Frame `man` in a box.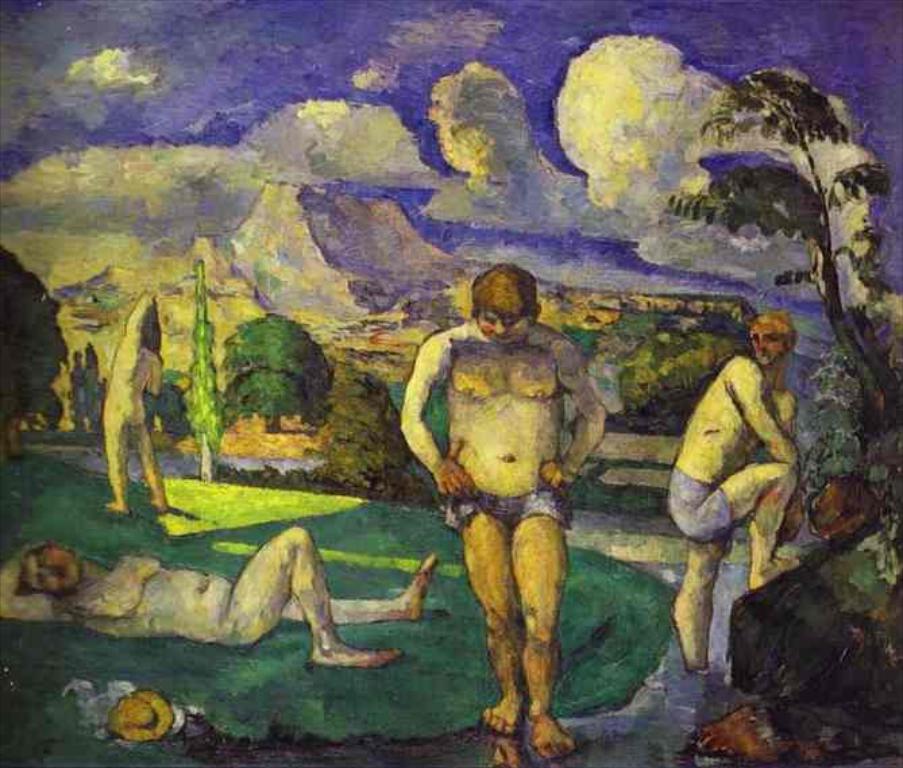
(394, 260, 609, 767).
